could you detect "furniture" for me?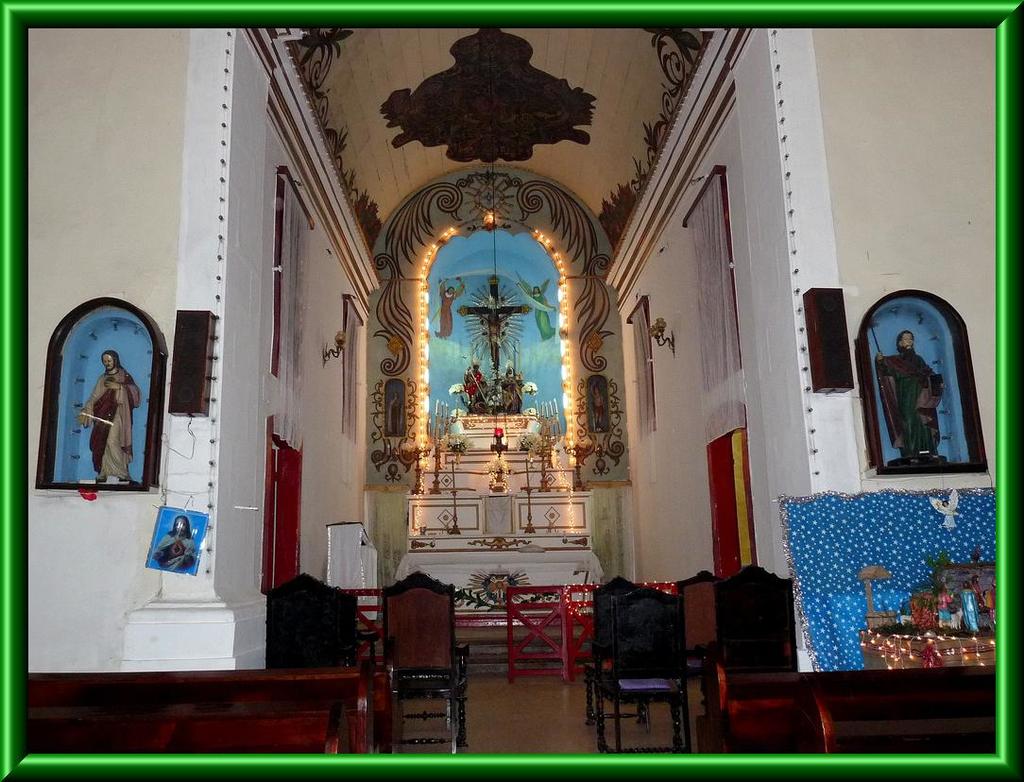
Detection result: (676, 568, 733, 722).
